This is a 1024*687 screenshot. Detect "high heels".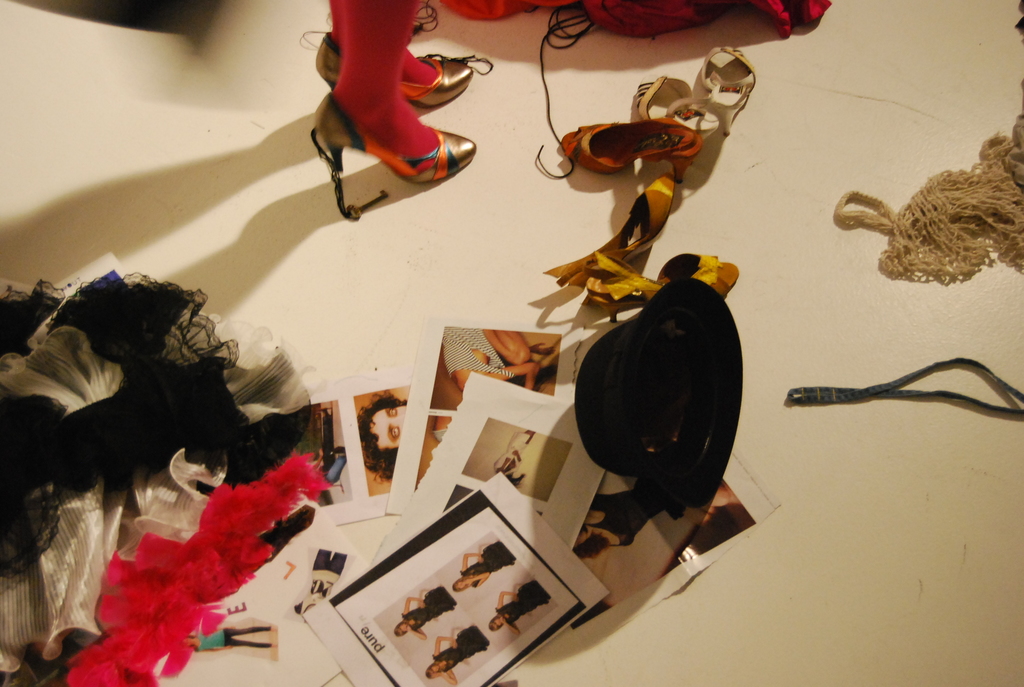
x1=698 y1=45 x2=755 y2=136.
